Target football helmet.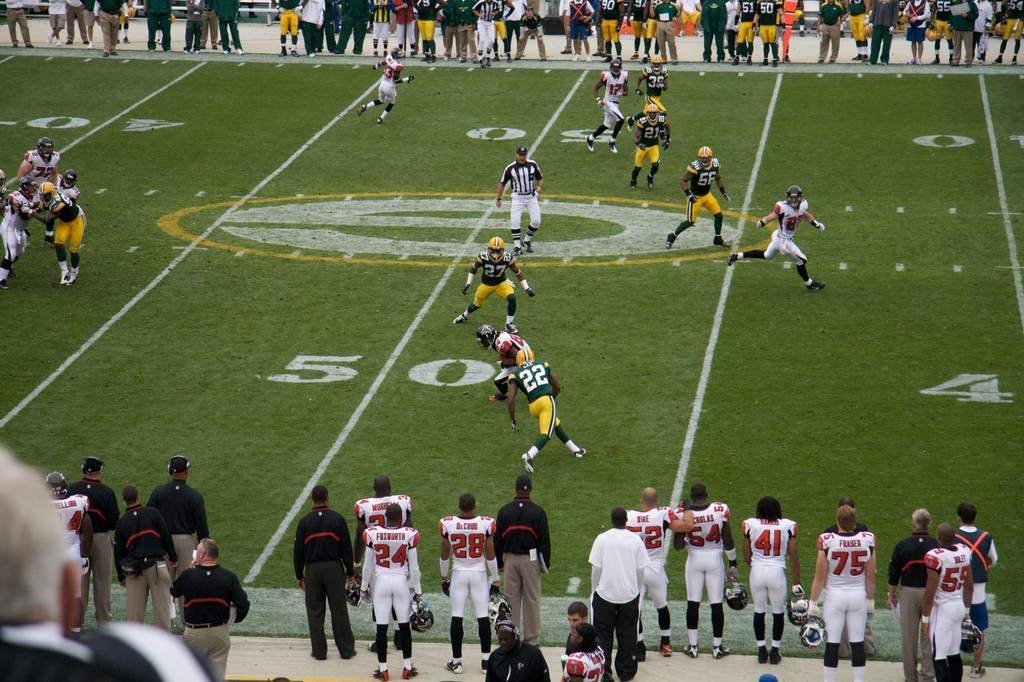
Target region: locate(344, 577, 366, 606).
